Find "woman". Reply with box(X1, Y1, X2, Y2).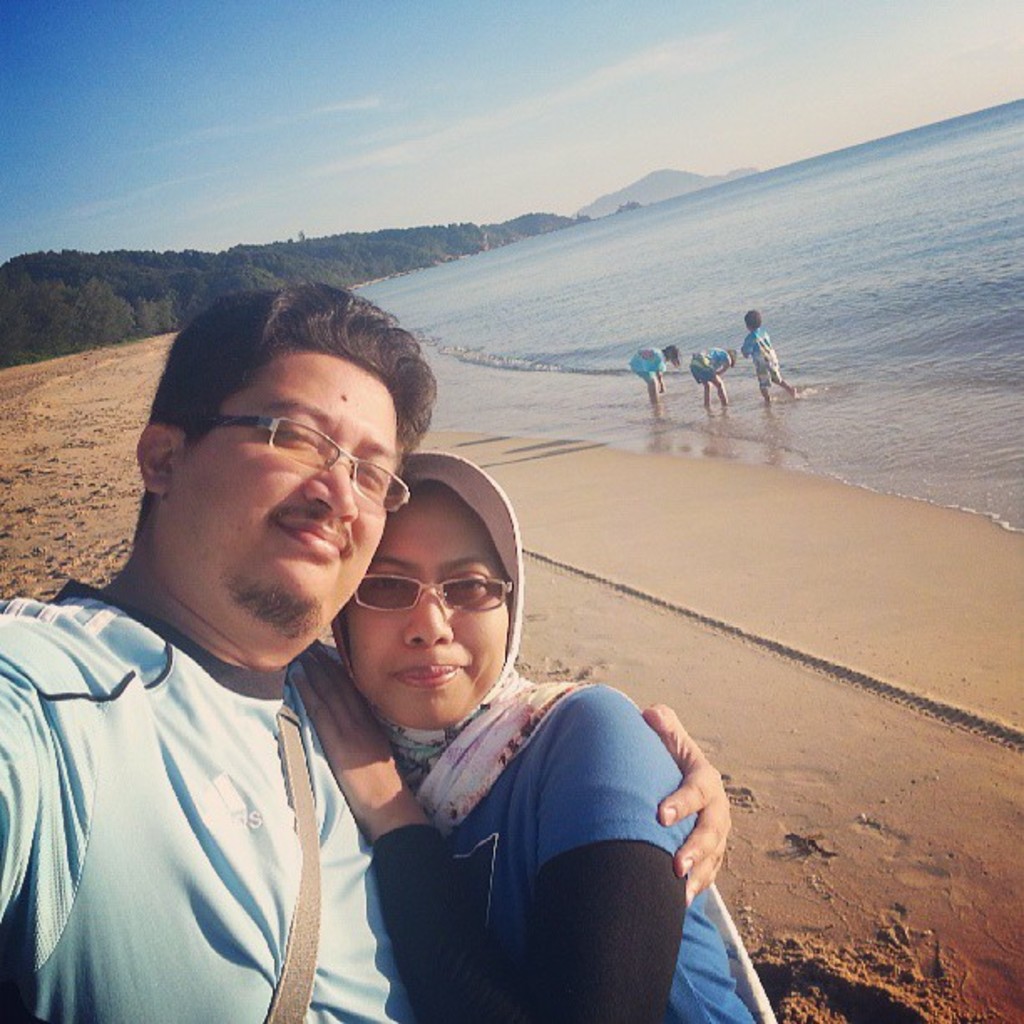
box(273, 418, 719, 1023).
